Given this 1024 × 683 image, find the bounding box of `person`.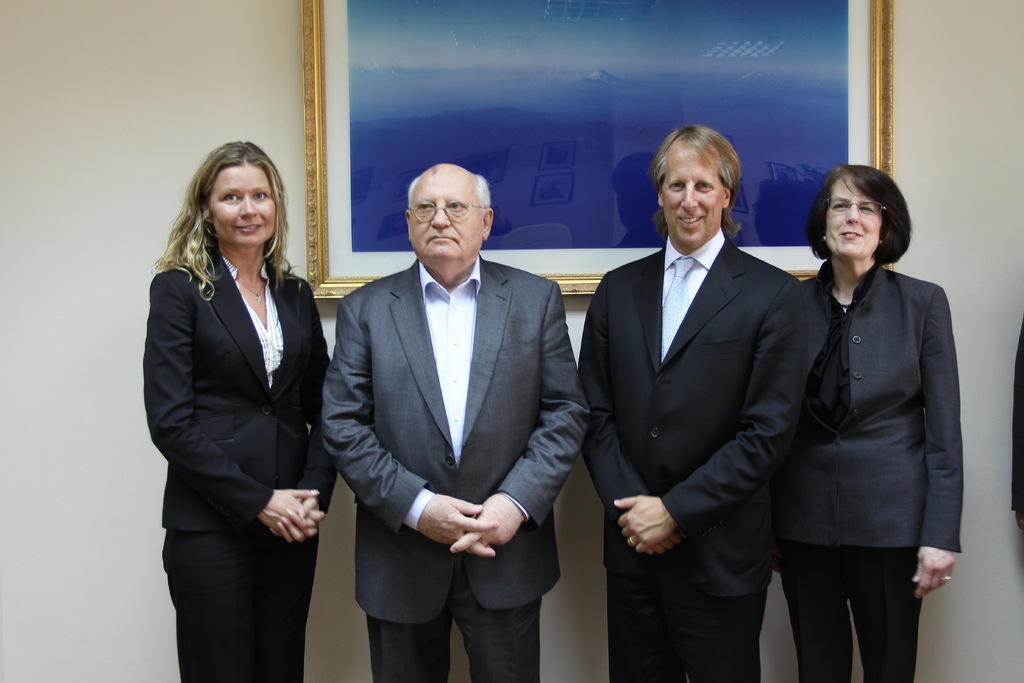
box=[577, 131, 820, 682].
